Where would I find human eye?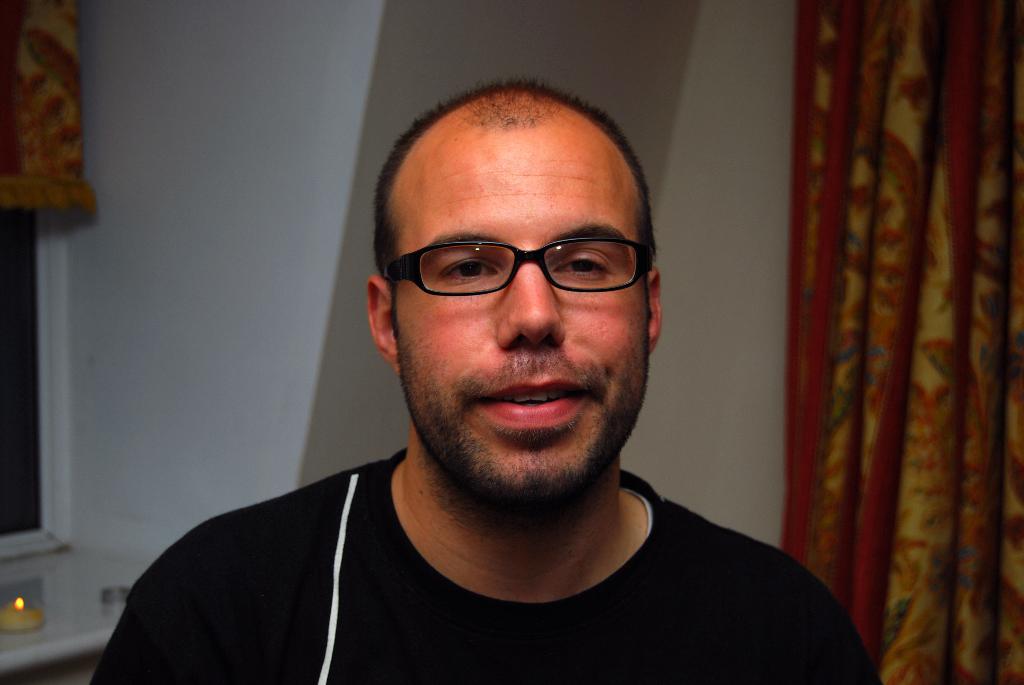
At x1=428, y1=250, x2=499, y2=292.
